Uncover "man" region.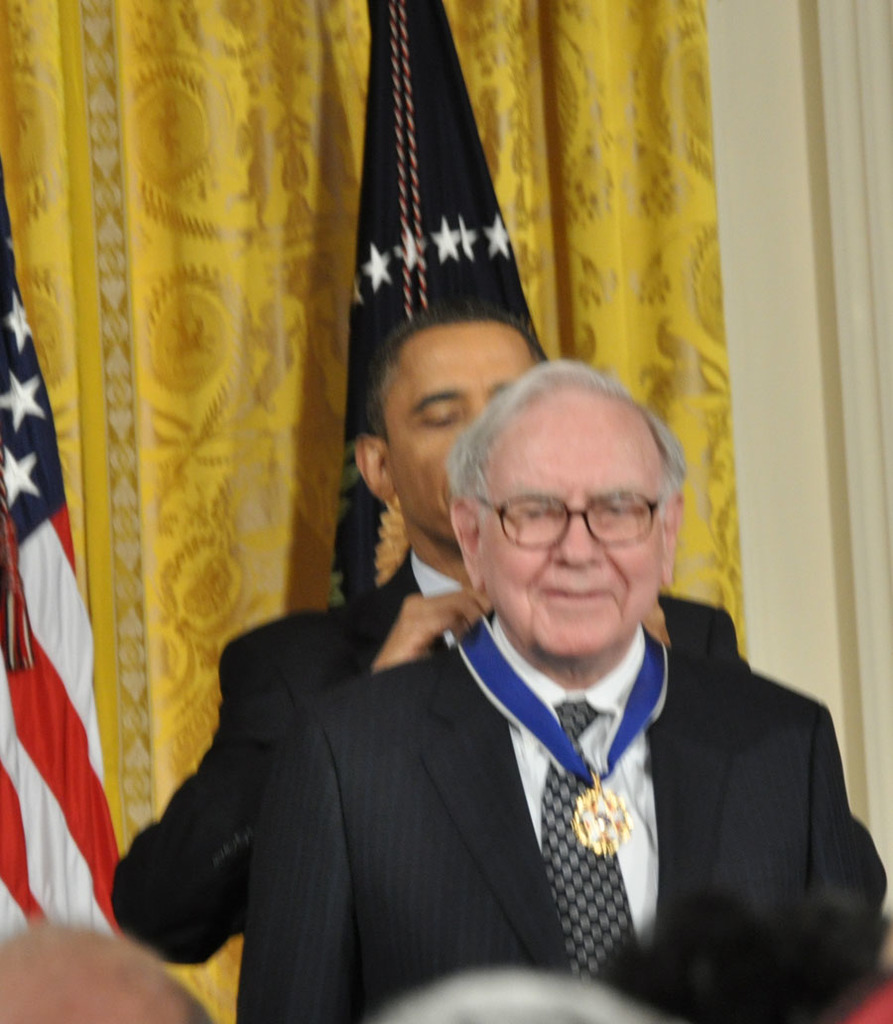
Uncovered: <region>116, 306, 892, 1000</region>.
